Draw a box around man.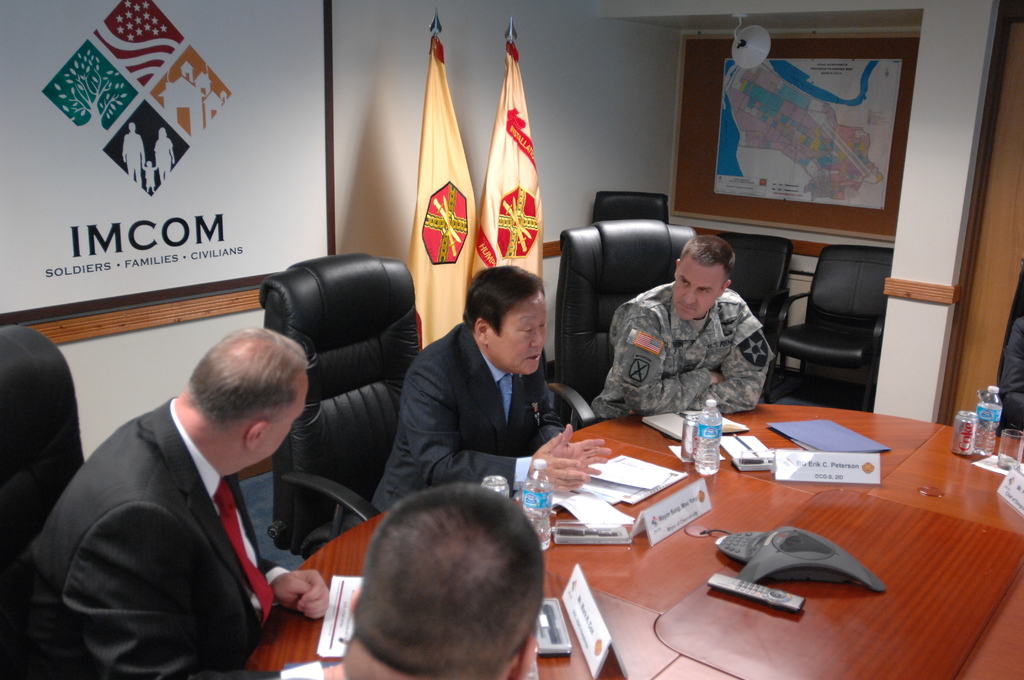
bbox=[372, 266, 636, 526].
